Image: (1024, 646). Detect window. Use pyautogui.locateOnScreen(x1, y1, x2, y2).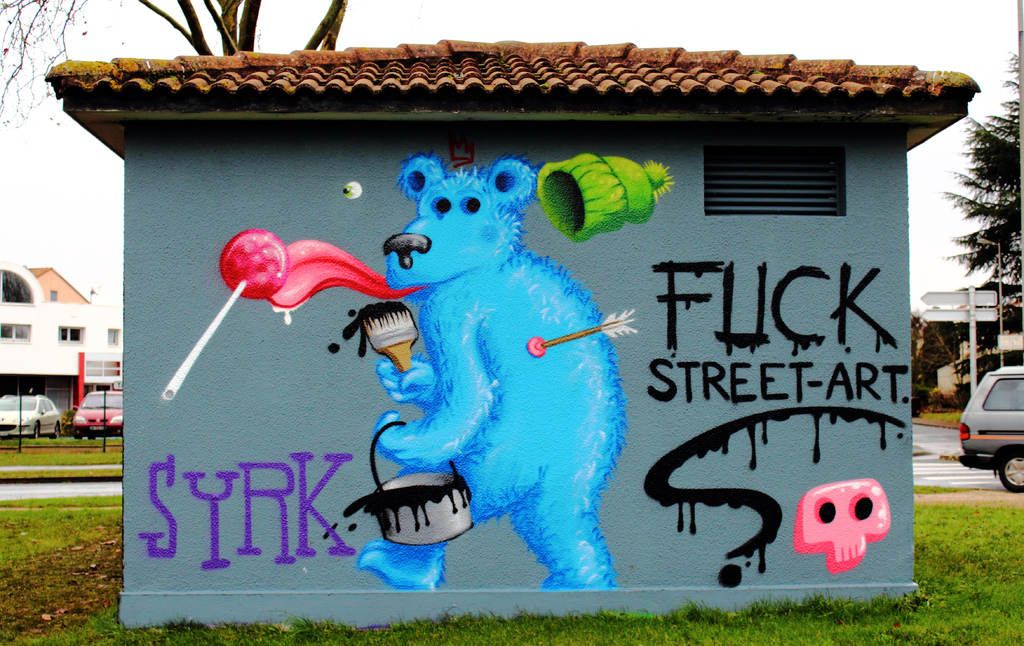
pyautogui.locateOnScreen(99, 327, 120, 345).
